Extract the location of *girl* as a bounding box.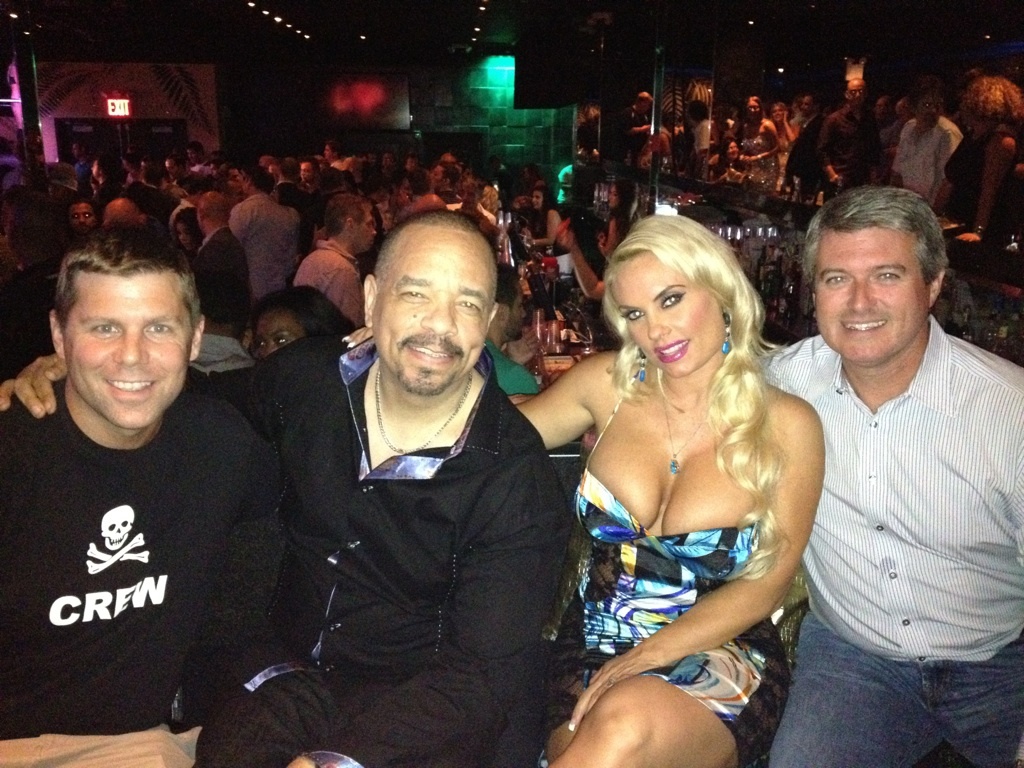
x1=337 y1=216 x2=824 y2=767.
